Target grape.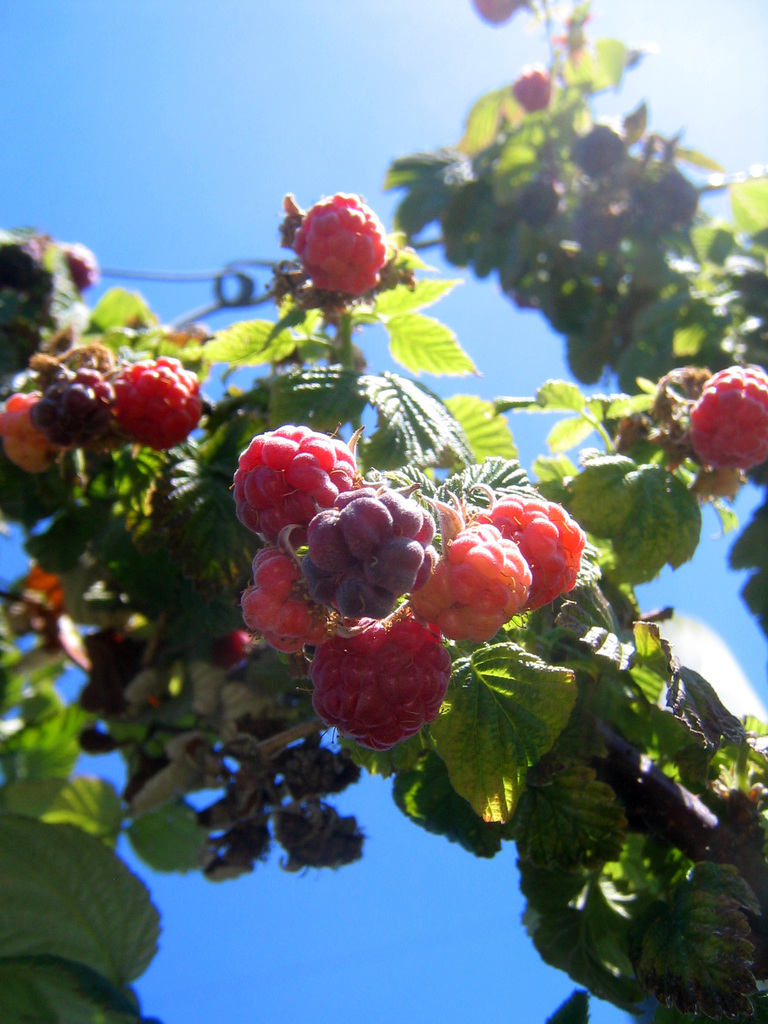
Target region: (295, 196, 387, 294).
